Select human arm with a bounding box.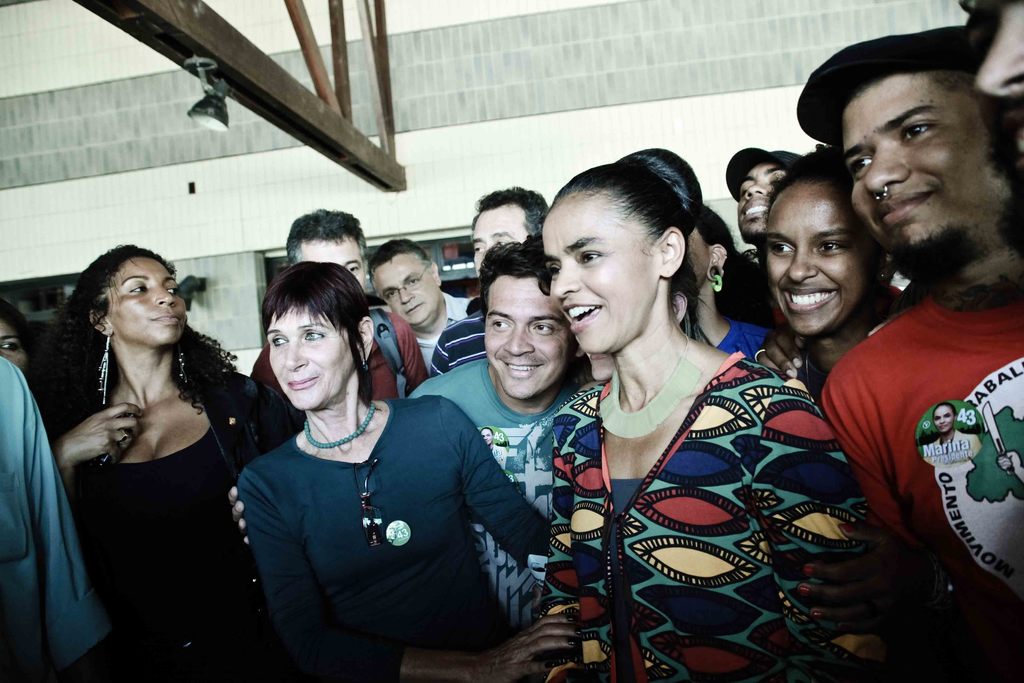
x1=224 y1=484 x2=248 y2=546.
